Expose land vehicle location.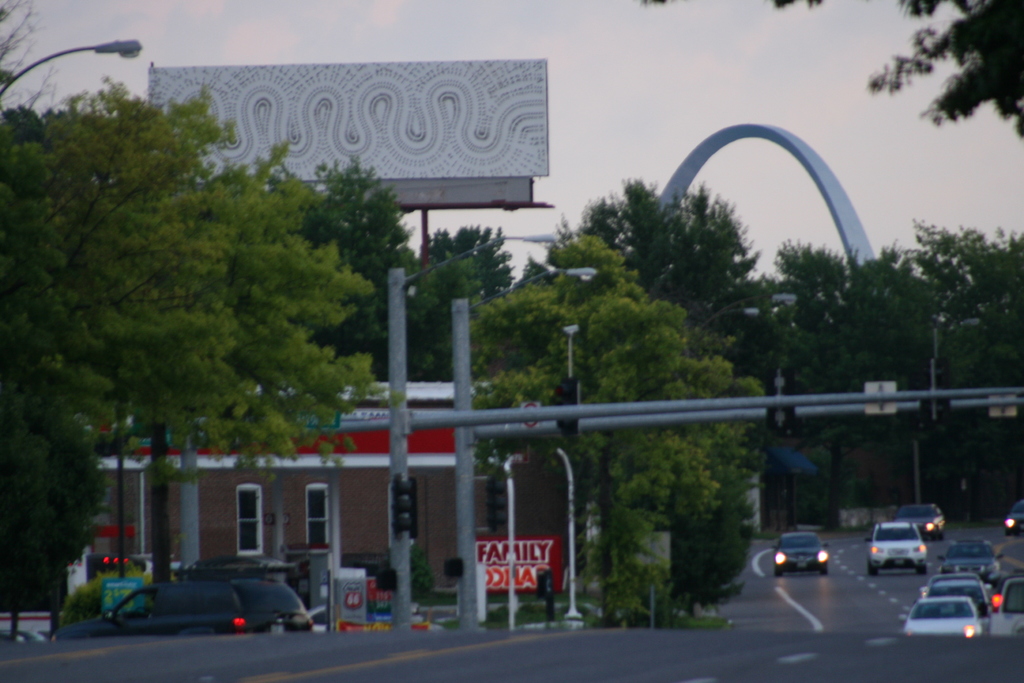
Exposed at x1=771 y1=527 x2=831 y2=576.
